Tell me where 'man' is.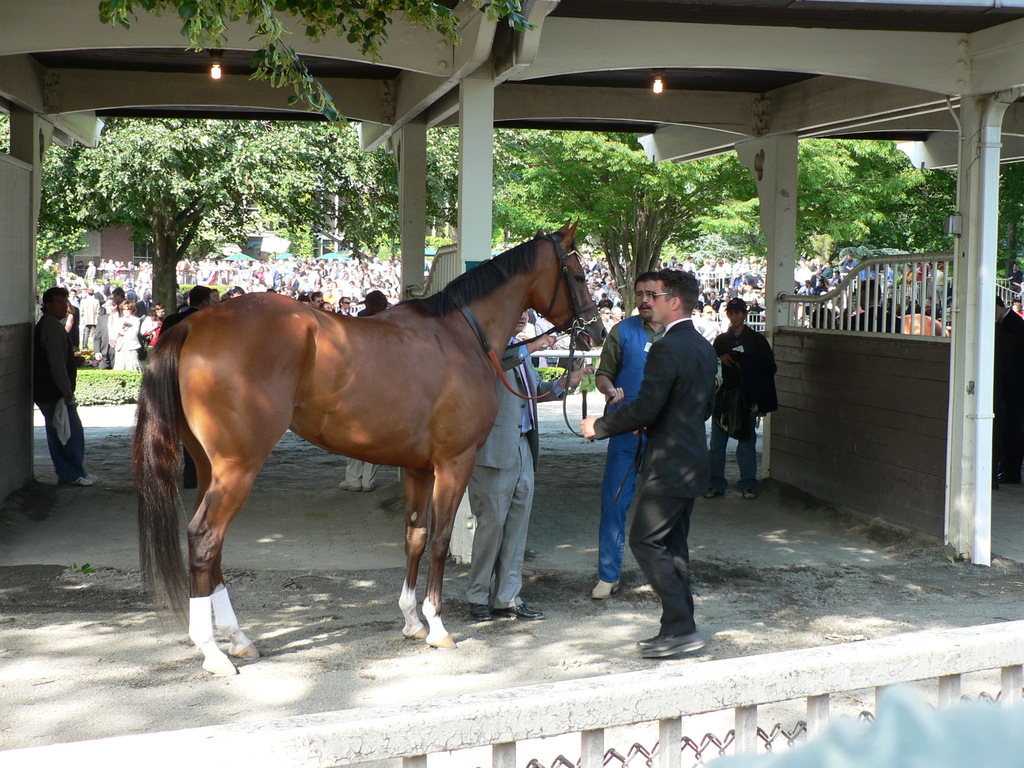
'man' is at bbox=(916, 300, 922, 314).
